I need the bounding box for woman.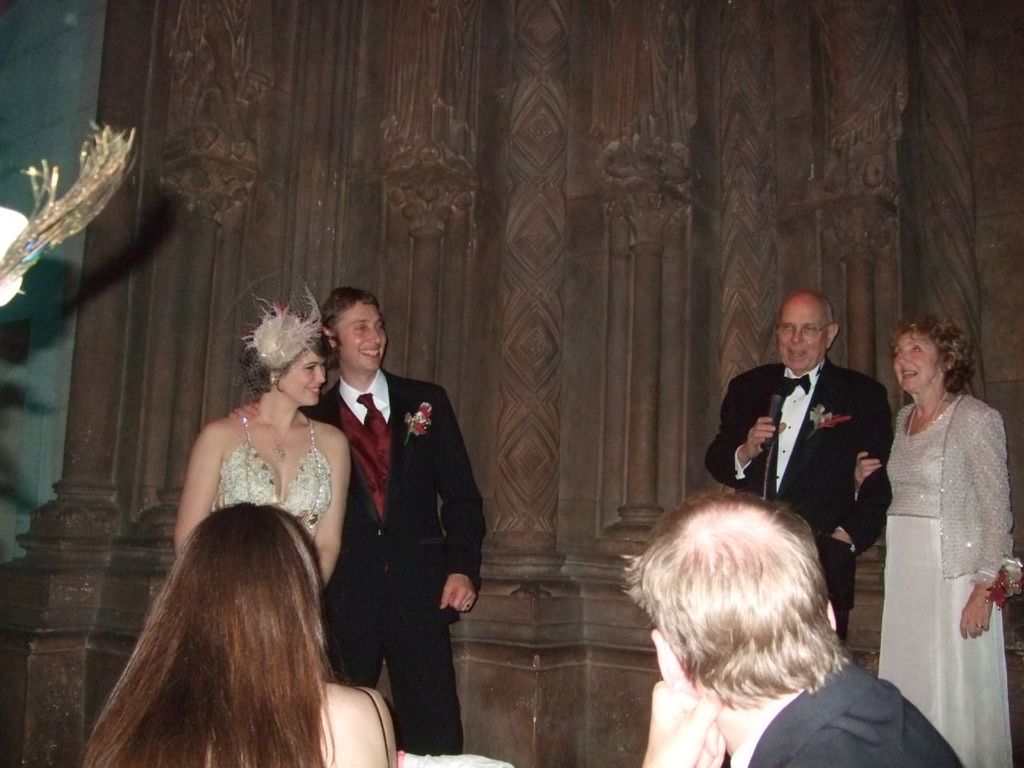
Here it is: (854,312,1023,767).
